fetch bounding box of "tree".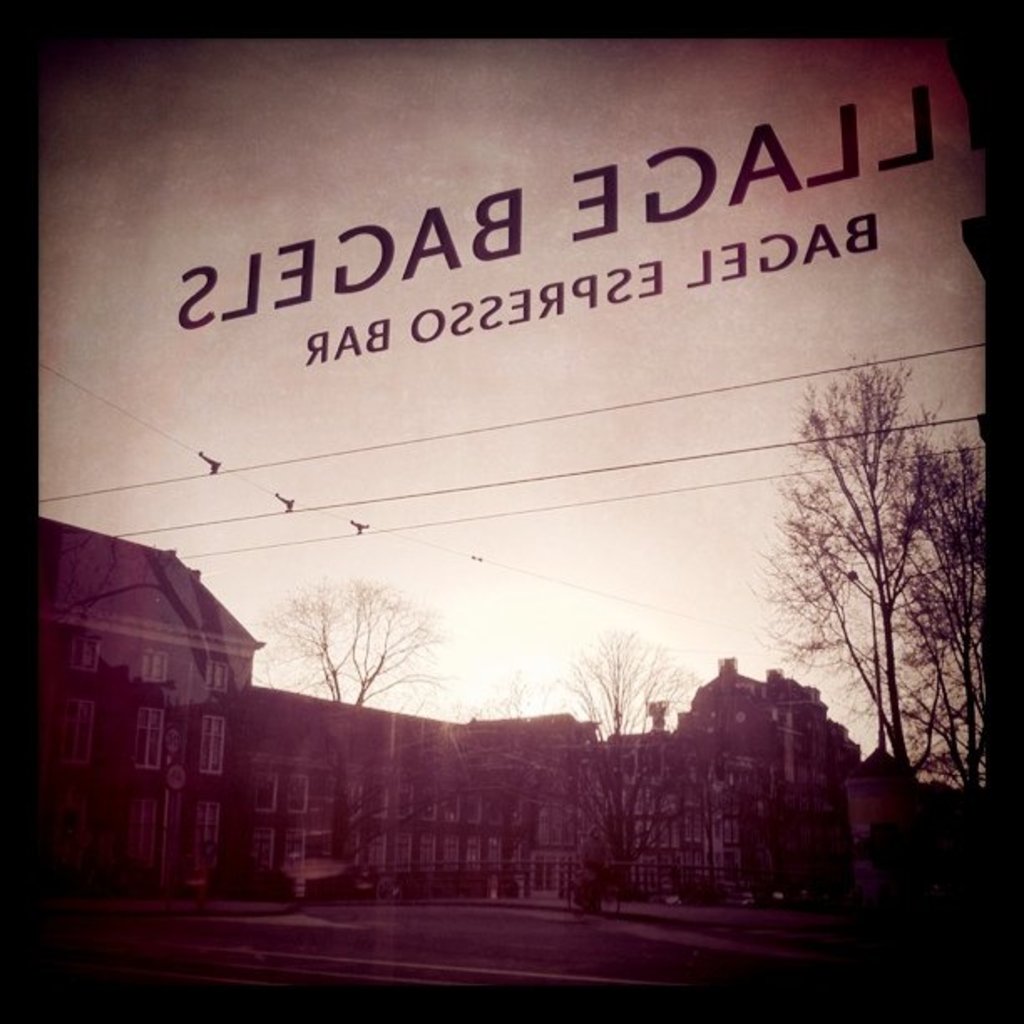
Bbox: bbox=[755, 338, 999, 801].
